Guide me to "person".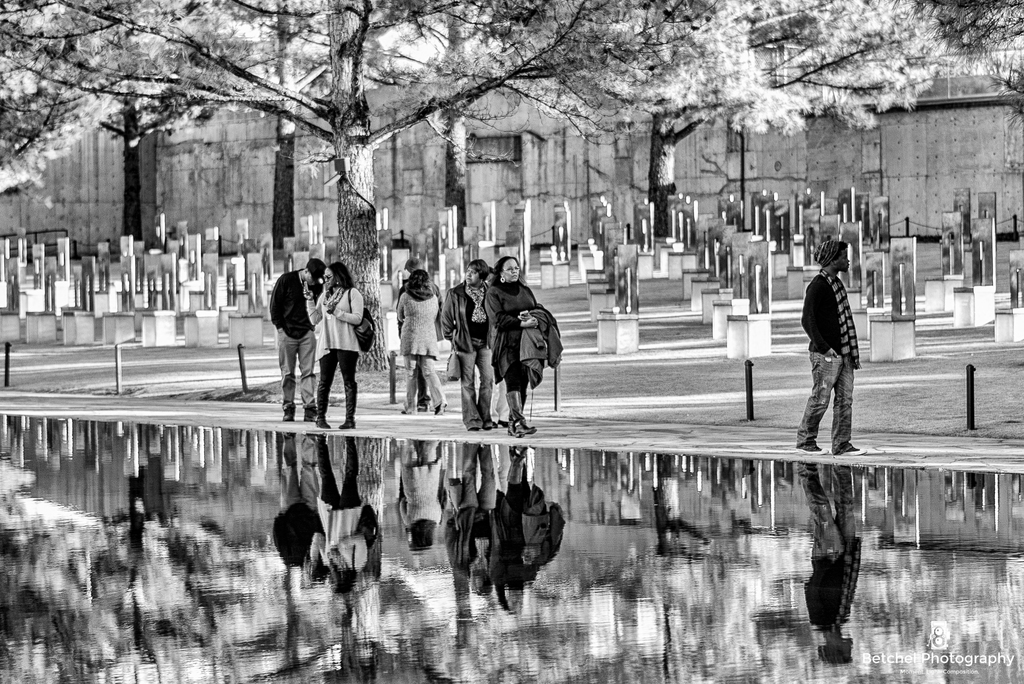
Guidance: crop(801, 239, 877, 468).
